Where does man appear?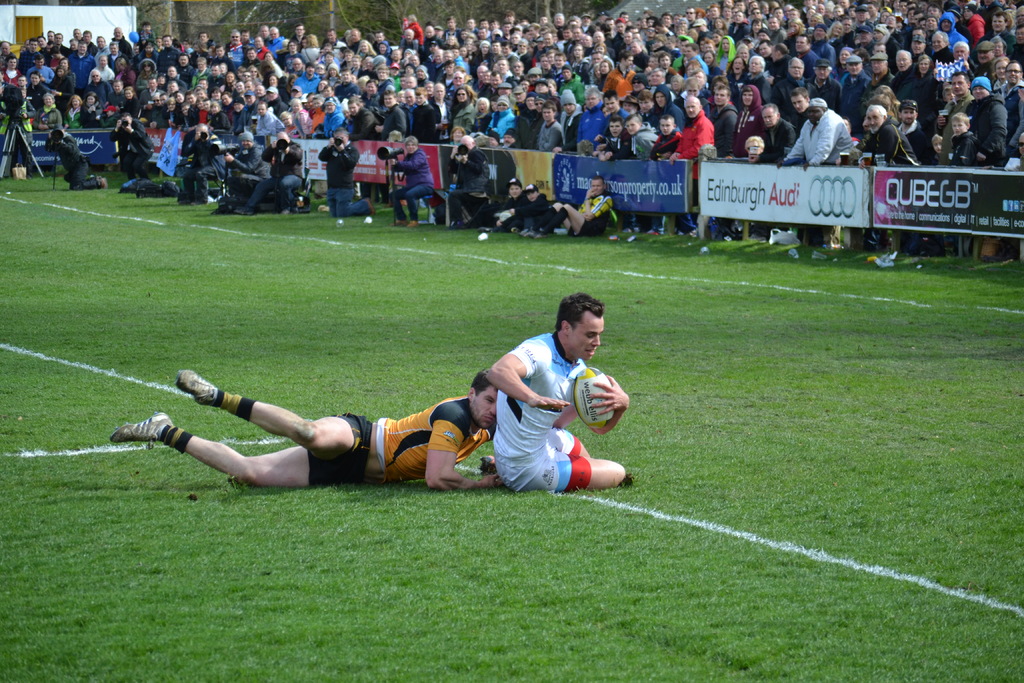
Appears at x1=908, y1=32, x2=925, y2=56.
